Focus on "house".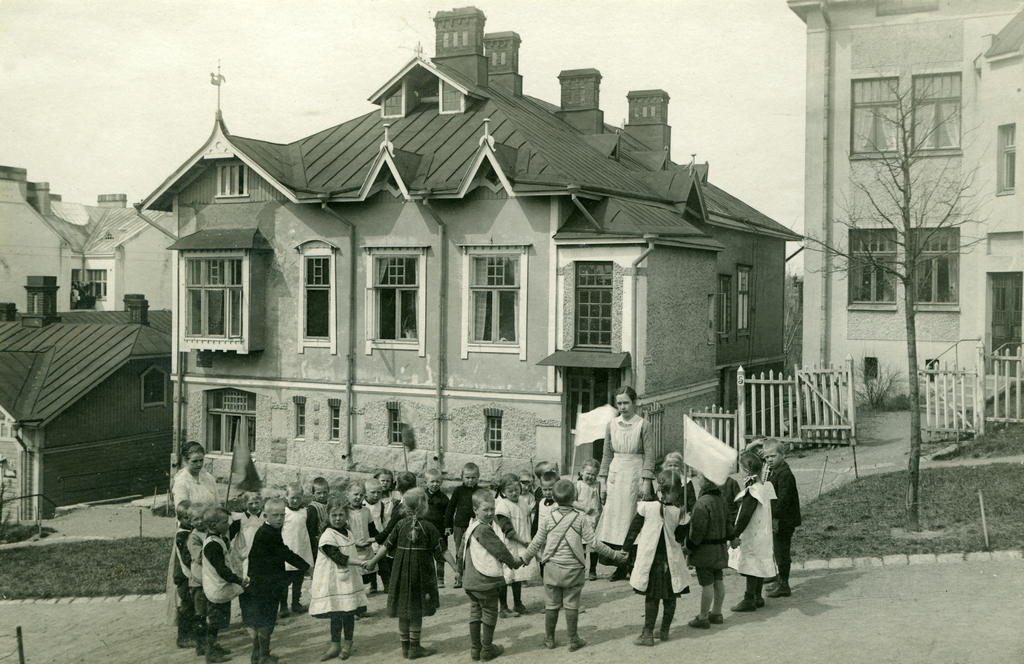
Focused at select_region(135, 5, 801, 499).
